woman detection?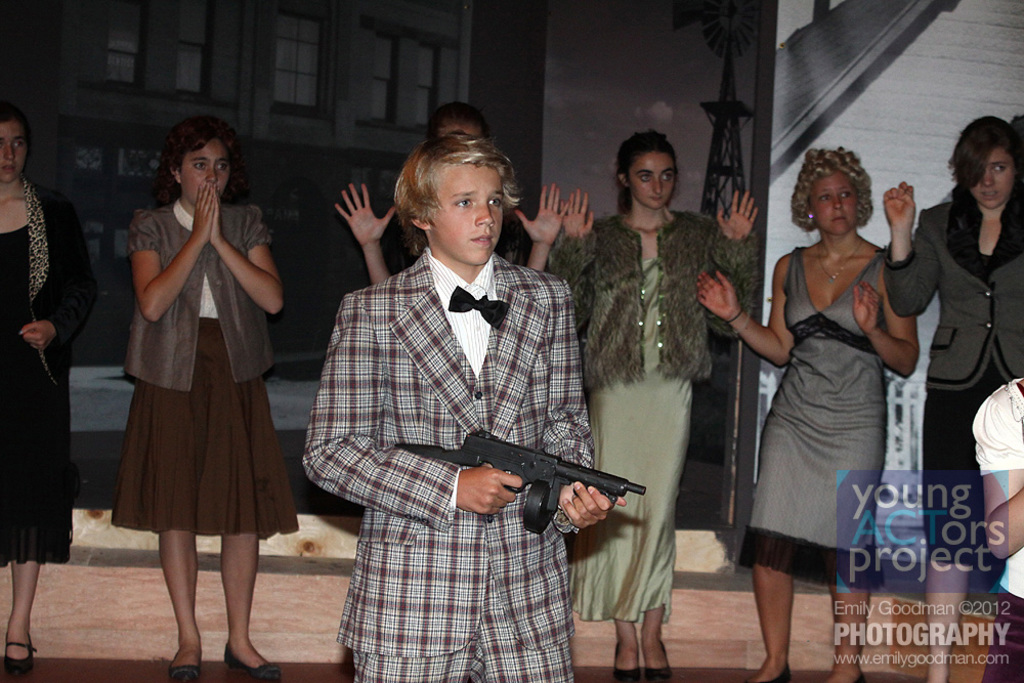
869, 112, 1023, 682
